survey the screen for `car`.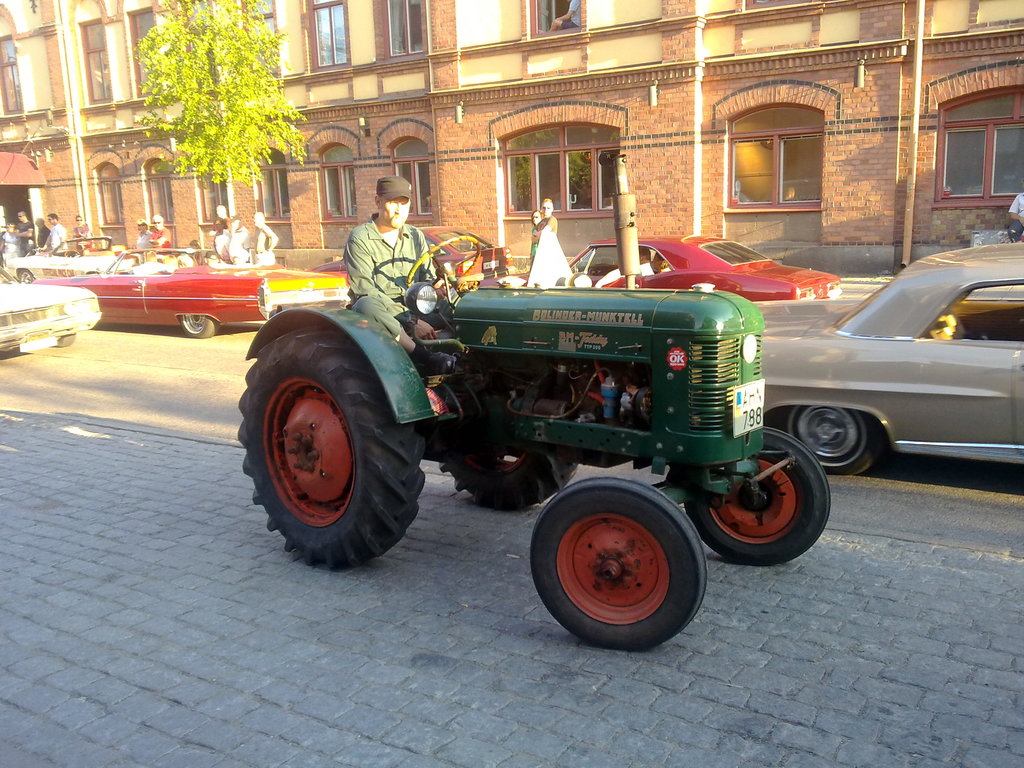
Survey found: [left=0, top=273, right=103, bottom=355].
